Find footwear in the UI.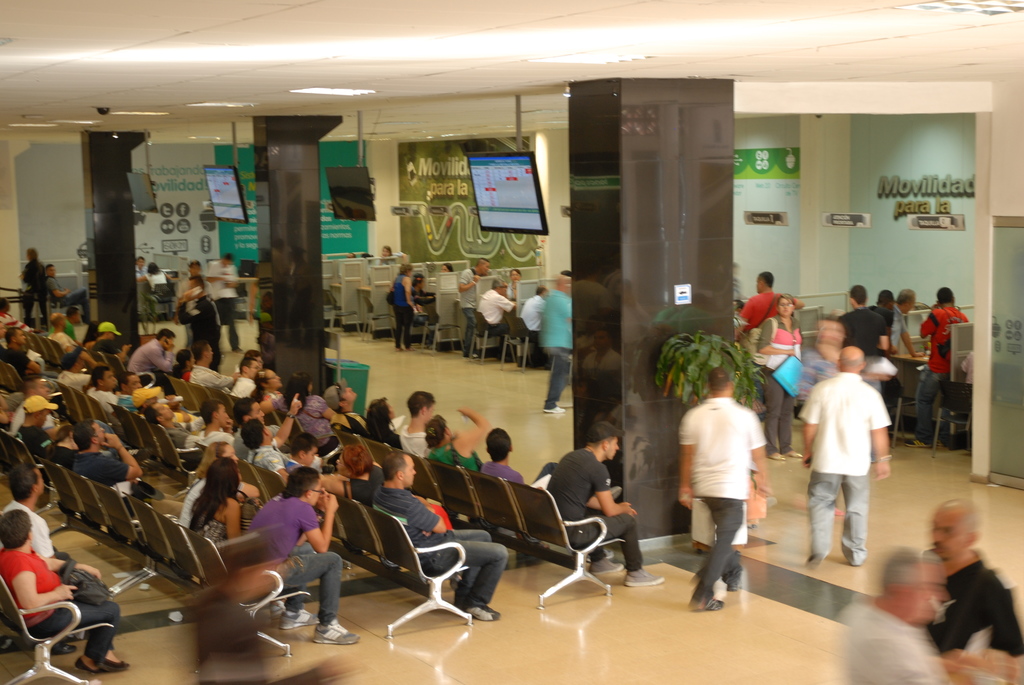
UI element at 309, 617, 360, 643.
